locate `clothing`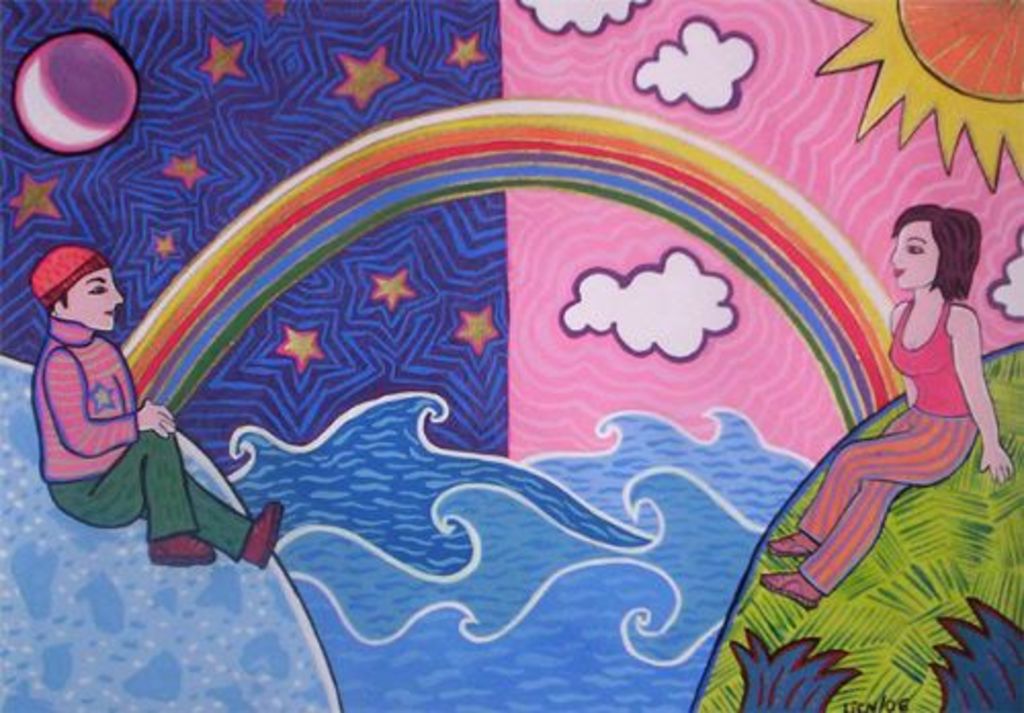
[x1=37, y1=318, x2=252, y2=561]
